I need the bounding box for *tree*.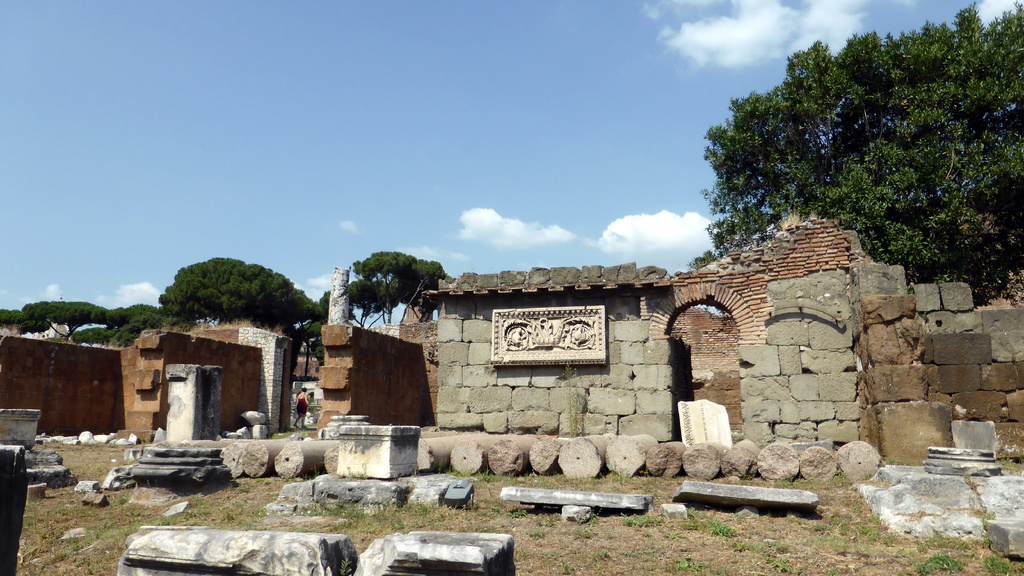
Here it is: (x1=703, y1=38, x2=1012, y2=270).
